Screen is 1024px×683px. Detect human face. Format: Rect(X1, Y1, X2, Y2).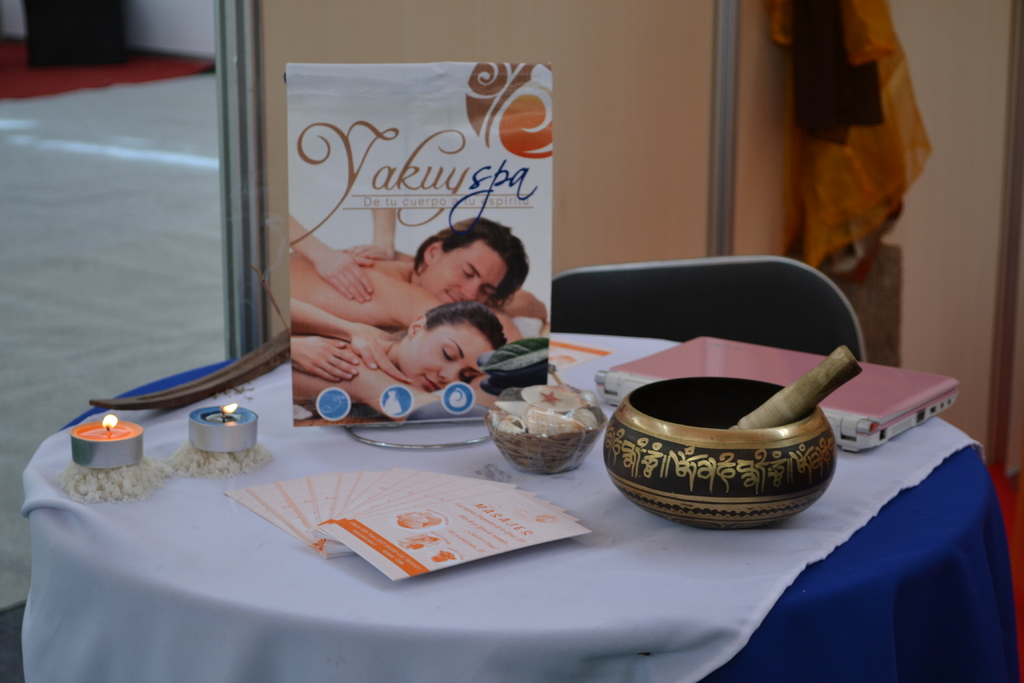
Rect(426, 241, 506, 302).
